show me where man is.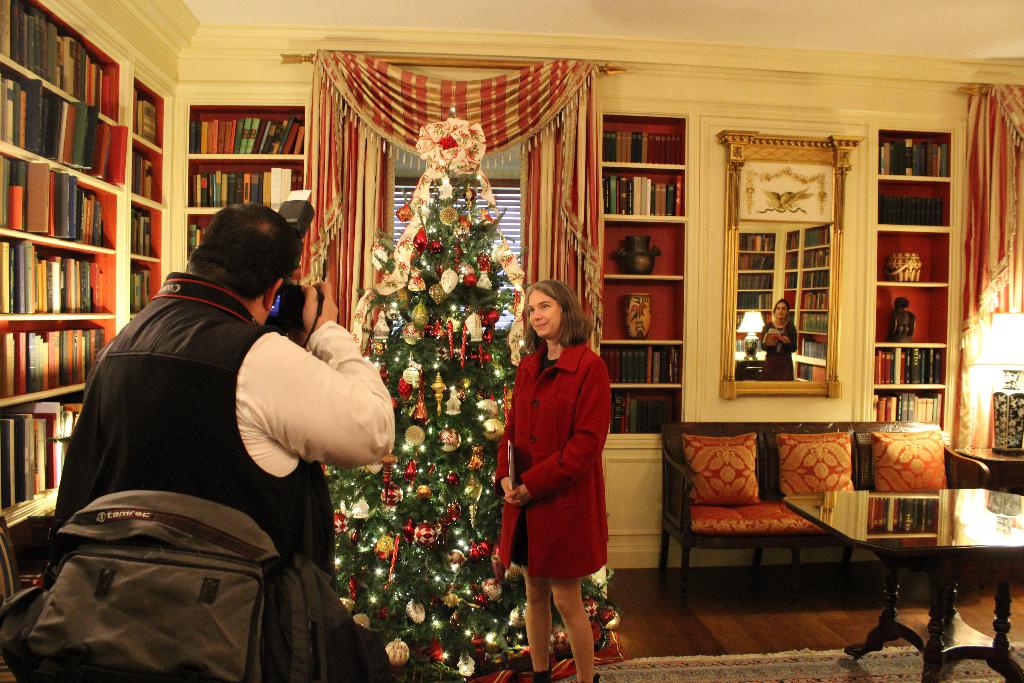
man is at (left=24, top=187, right=378, bottom=669).
